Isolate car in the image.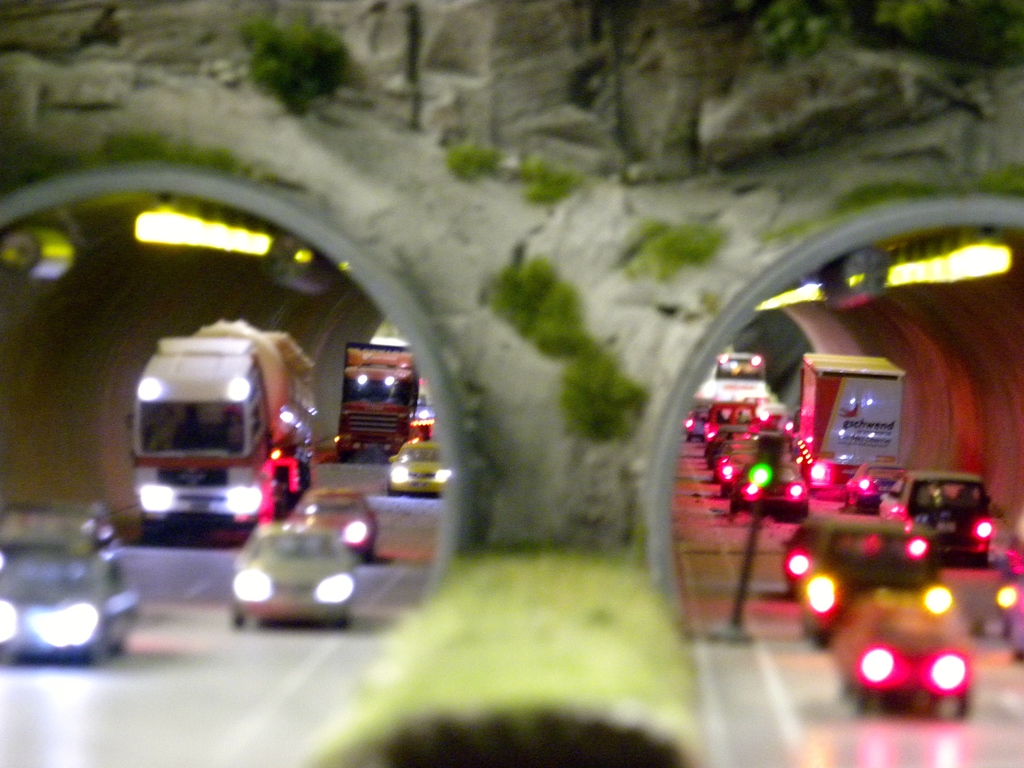
Isolated region: {"left": 227, "top": 521, "right": 362, "bottom": 632}.
